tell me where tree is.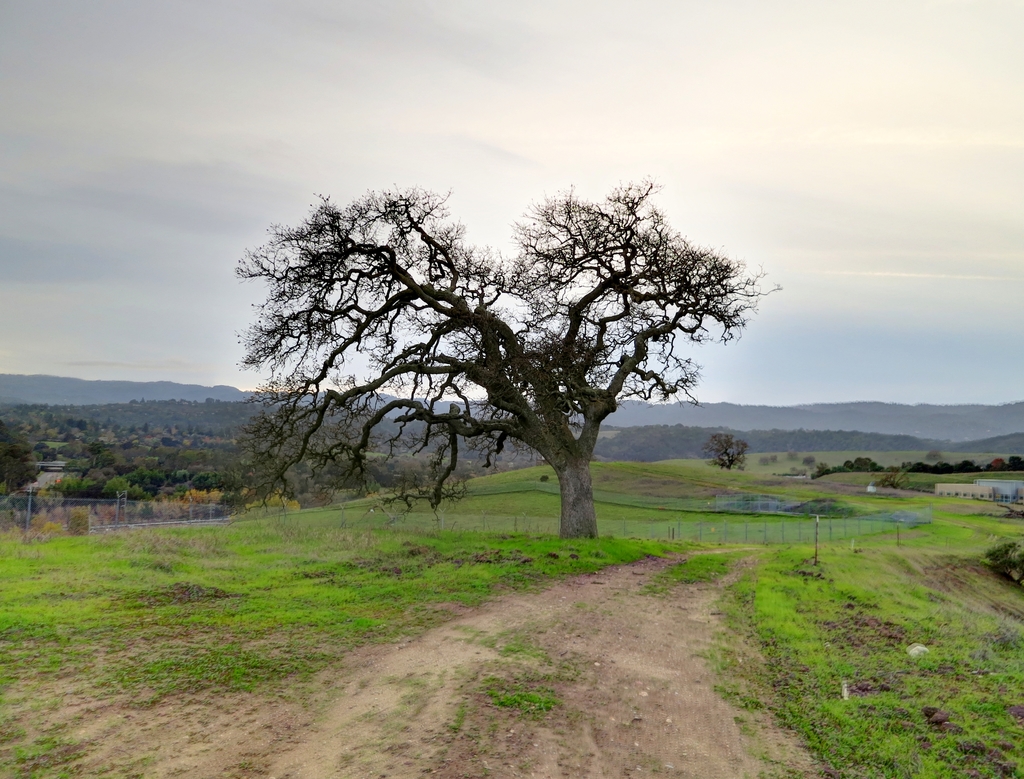
tree is at select_region(237, 172, 778, 534).
